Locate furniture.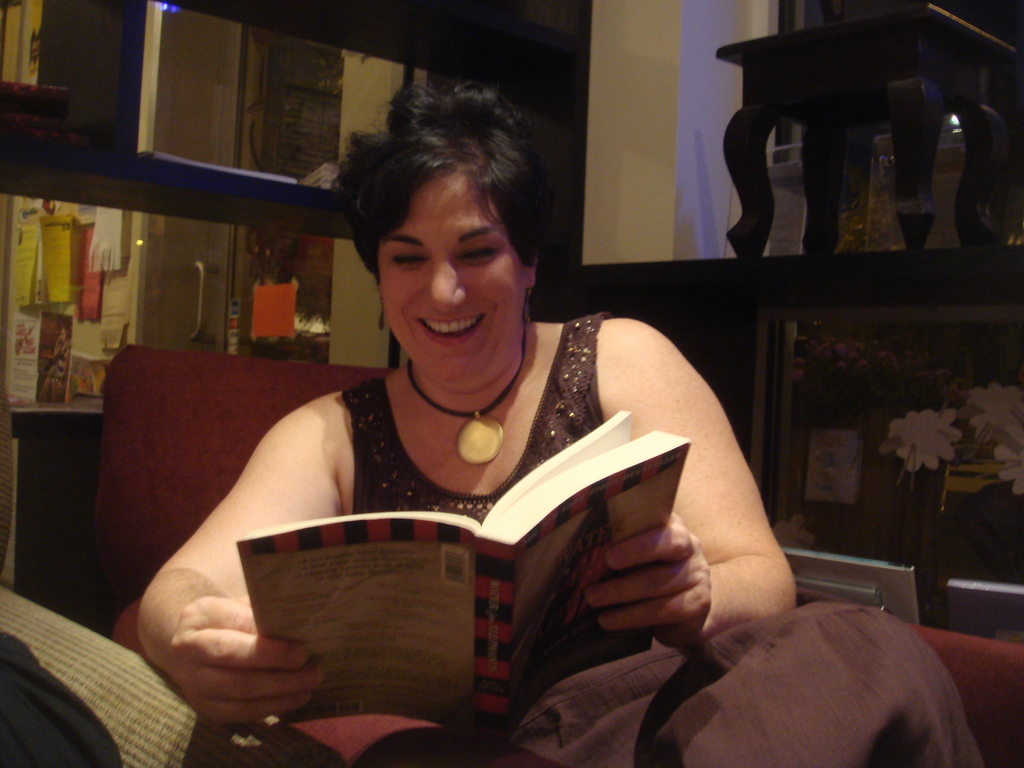
Bounding box: {"left": 108, "top": 343, "right": 1023, "bottom": 657}.
